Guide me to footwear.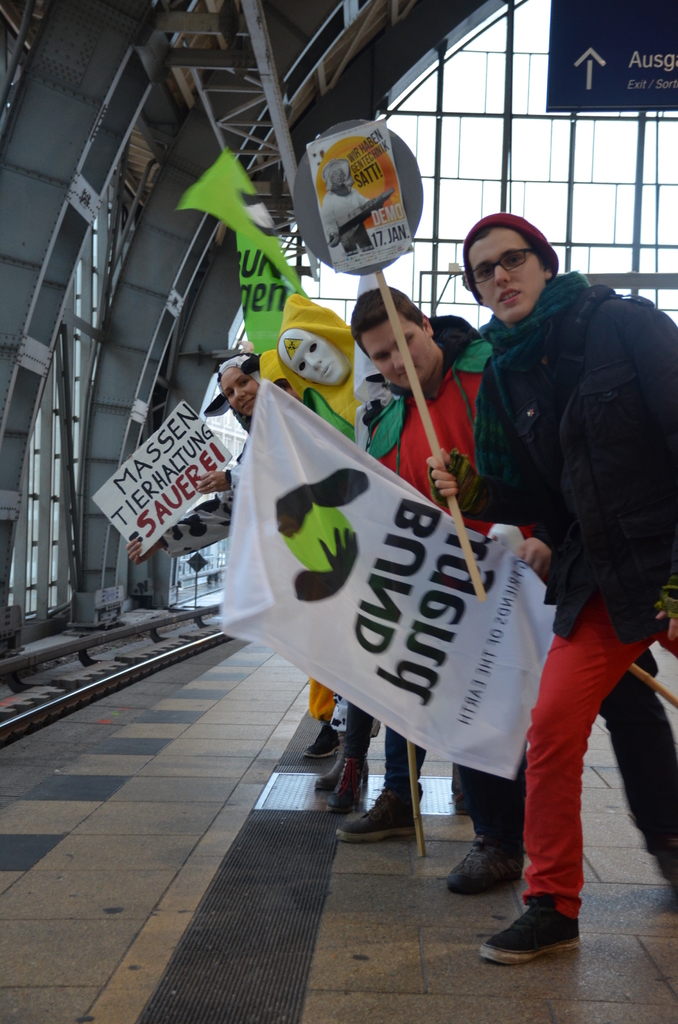
Guidance: (left=302, top=720, right=343, bottom=757).
